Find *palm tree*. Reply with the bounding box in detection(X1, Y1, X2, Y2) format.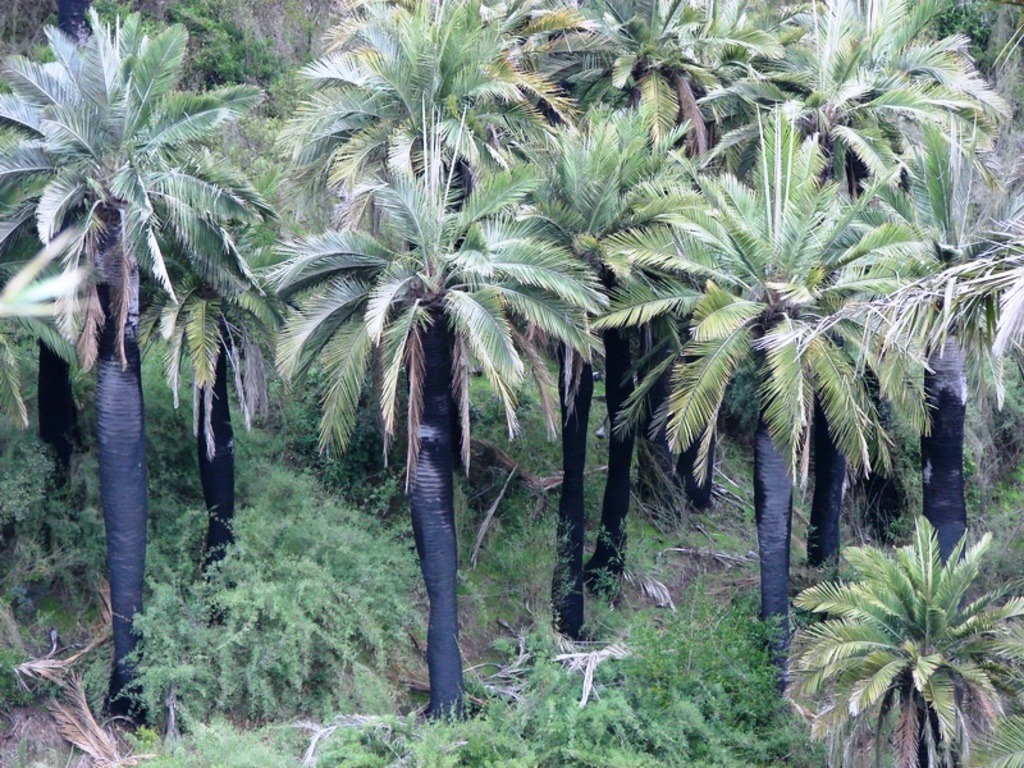
detection(769, 543, 1020, 767).
